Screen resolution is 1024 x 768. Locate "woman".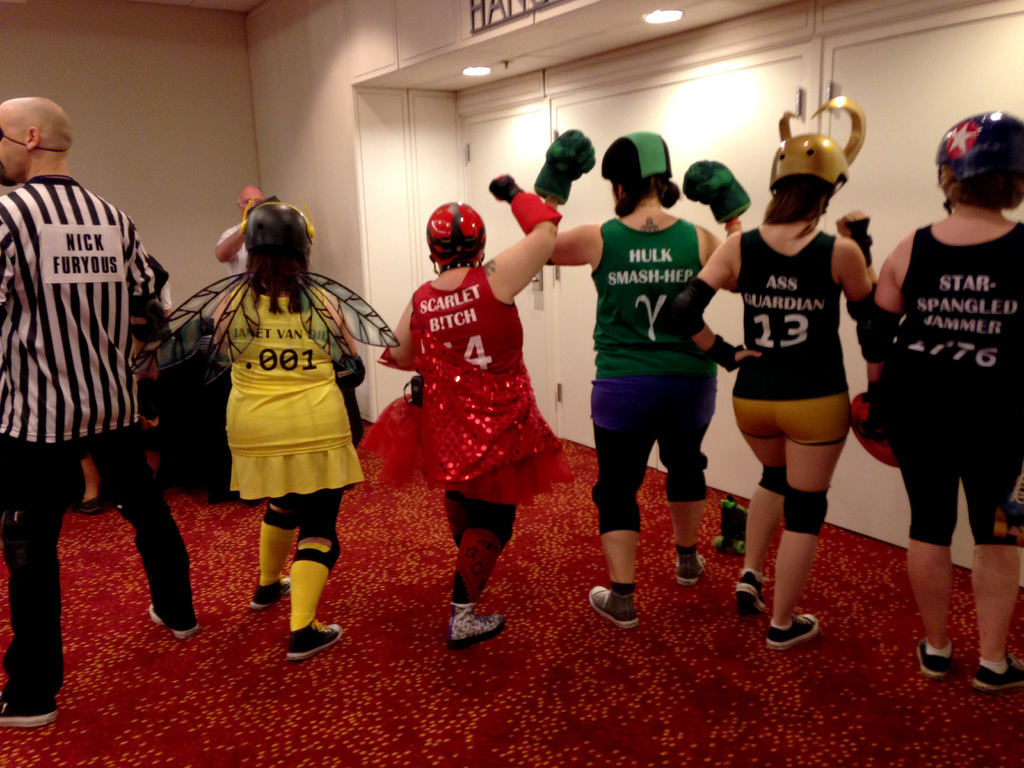
box=[126, 195, 405, 659].
